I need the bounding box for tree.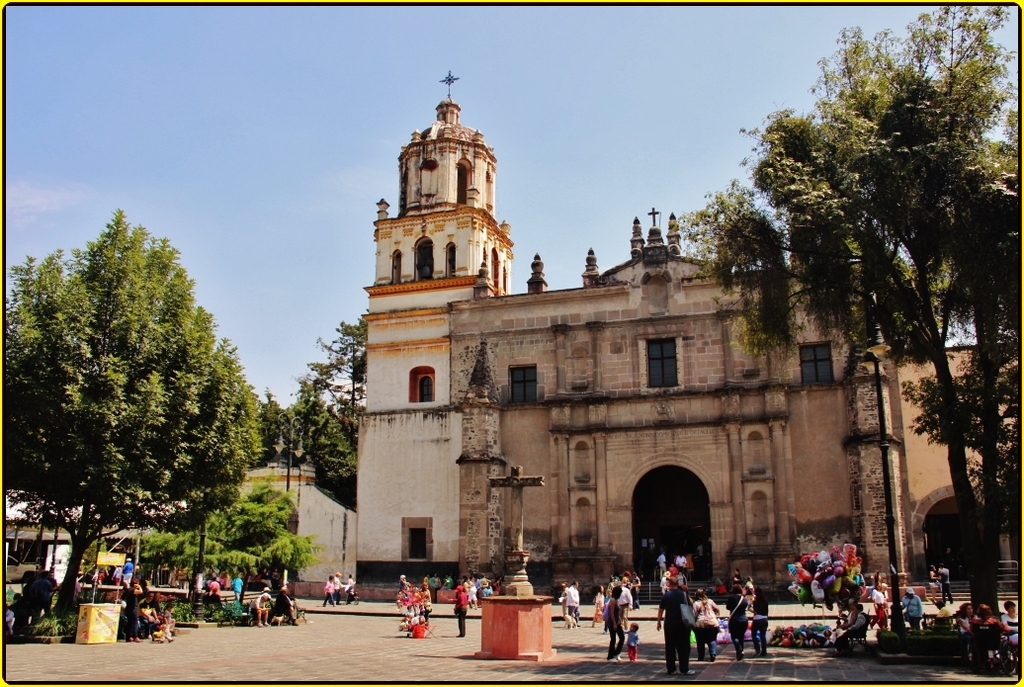
Here it is: l=17, t=170, r=256, b=630.
